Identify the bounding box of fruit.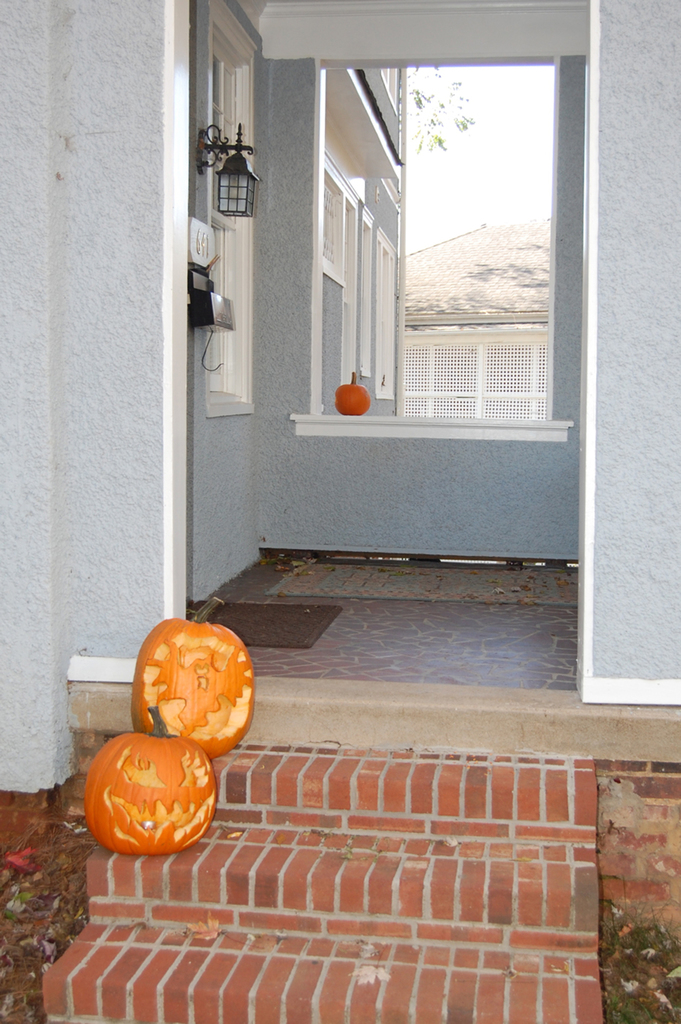
Rect(77, 698, 223, 863).
